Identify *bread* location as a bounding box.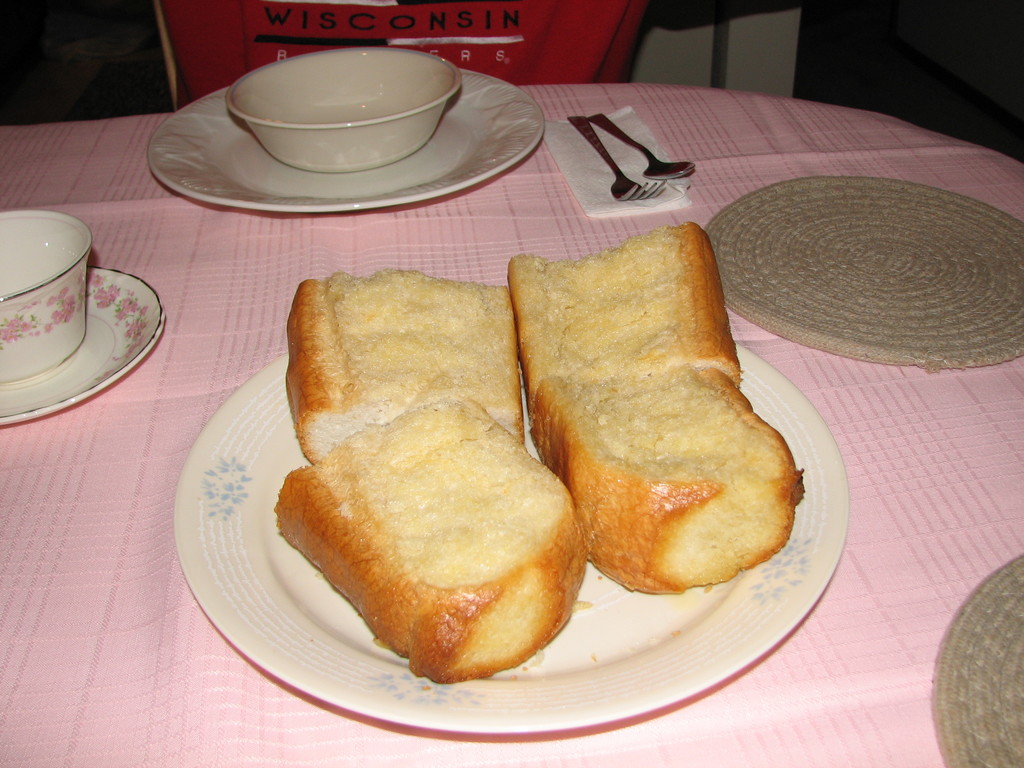
(x1=508, y1=218, x2=752, y2=416).
